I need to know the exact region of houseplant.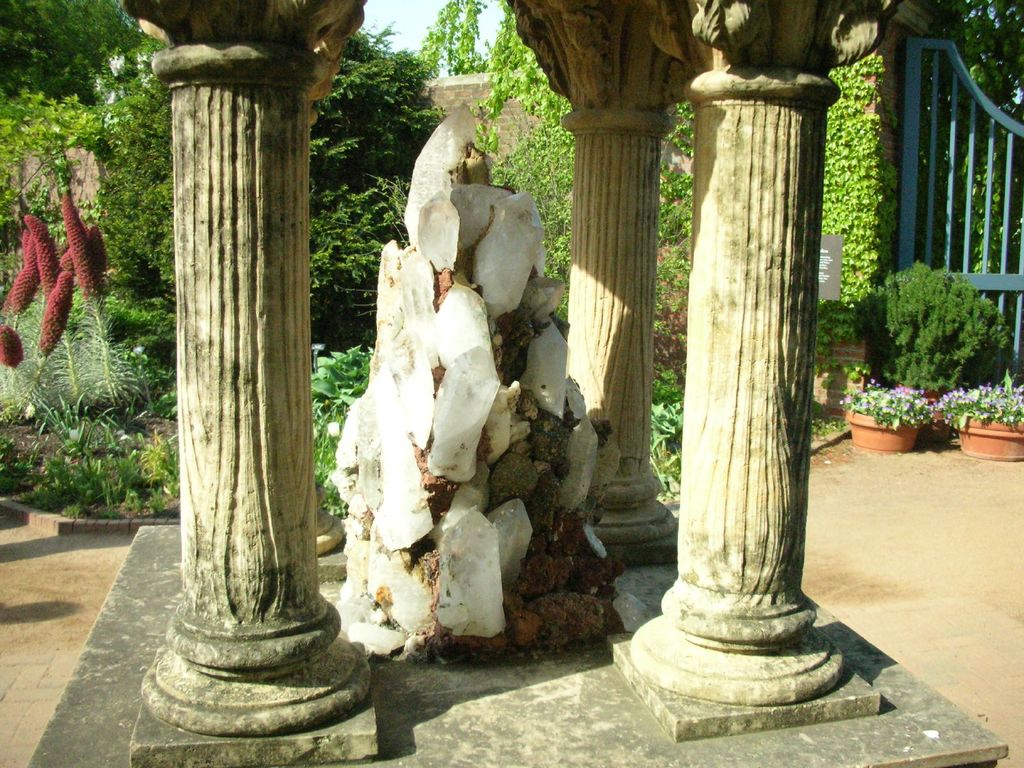
Region: bbox(929, 372, 1023, 455).
